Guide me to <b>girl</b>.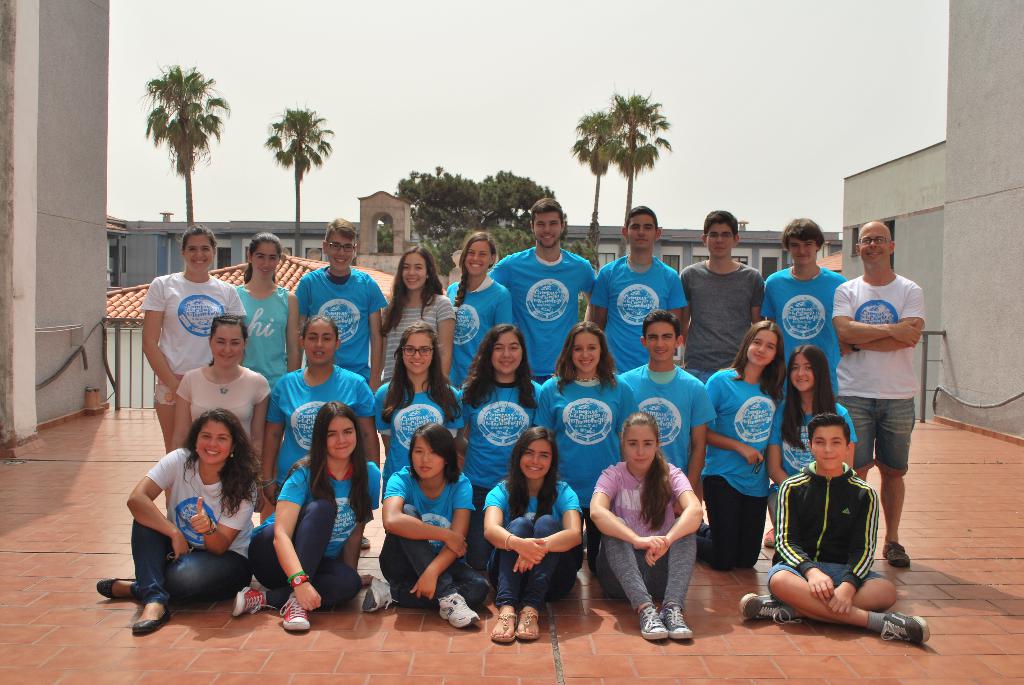
Guidance: crop(534, 320, 639, 588).
